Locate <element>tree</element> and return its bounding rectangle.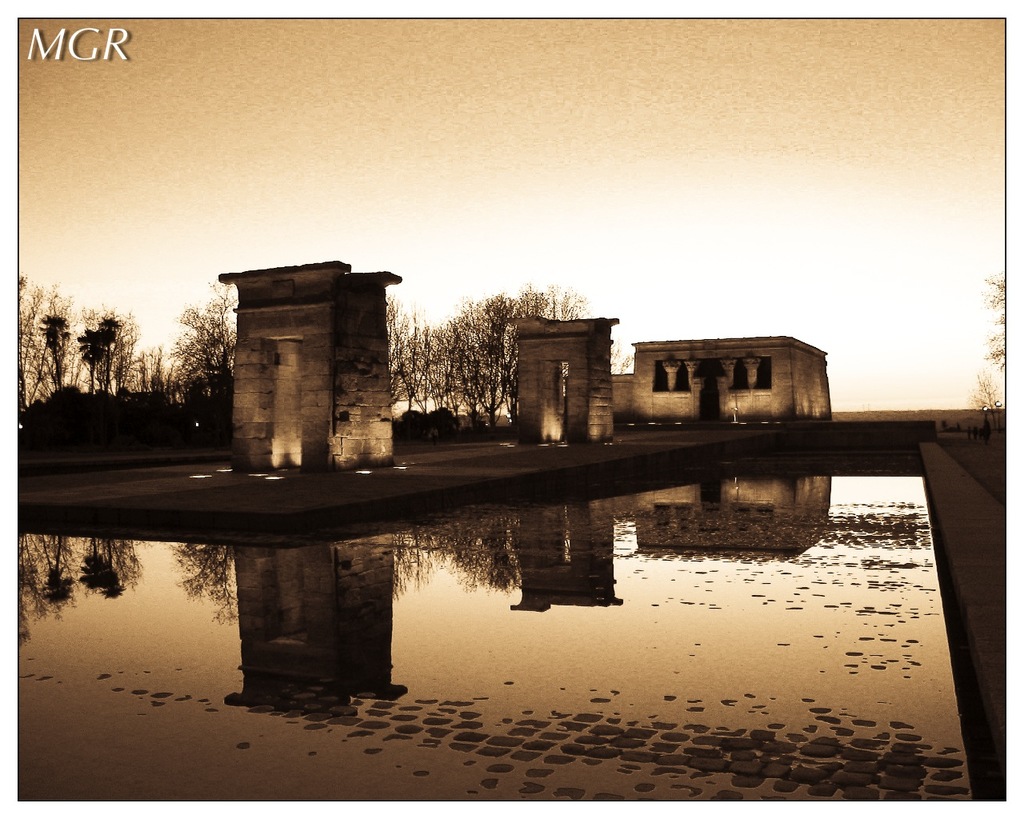
(964,375,1002,409).
